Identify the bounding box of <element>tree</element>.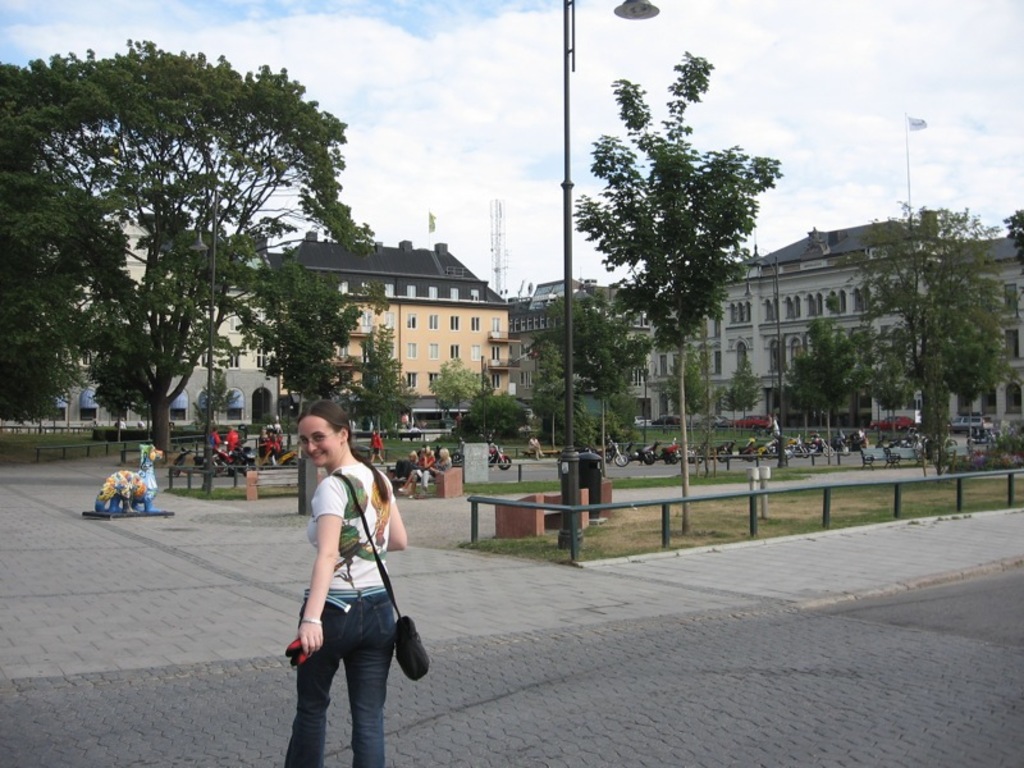
(0, 63, 83, 428).
